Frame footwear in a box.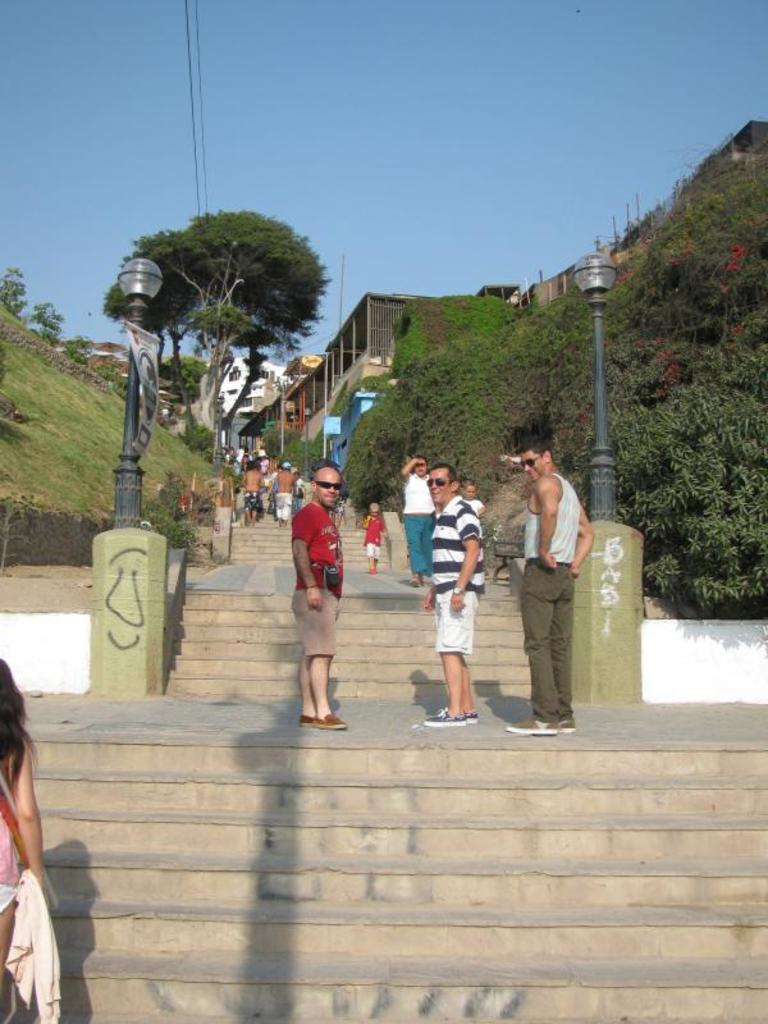
locate(315, 712, 344, 730).
